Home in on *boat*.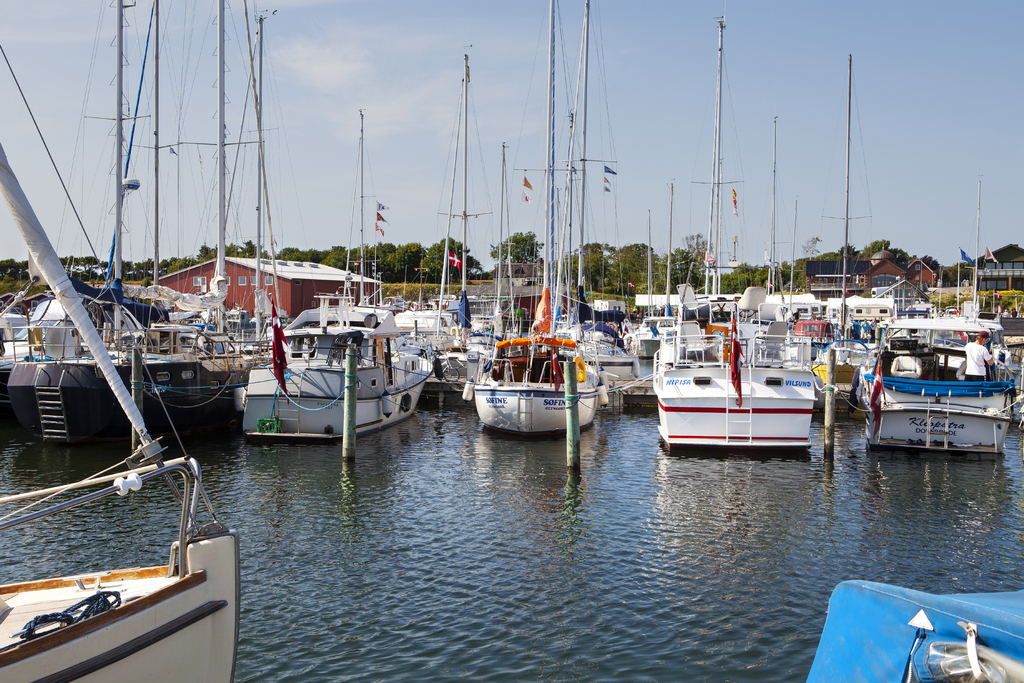
Homed in at (x1=0, y1=140, x2=239, y2=682).
